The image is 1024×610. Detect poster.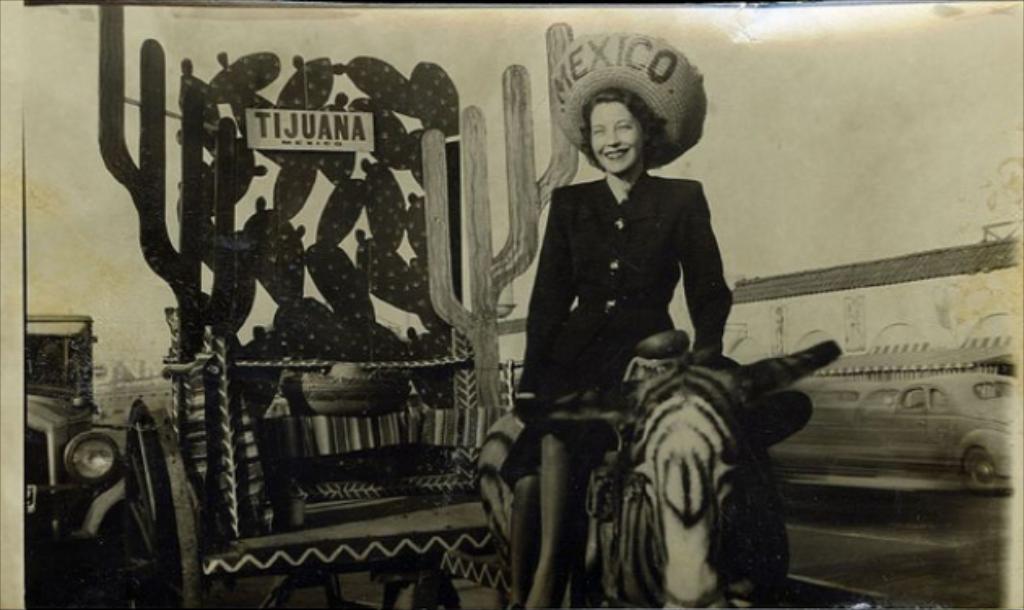
Detection: locate(0, 0, 1022, 608).
